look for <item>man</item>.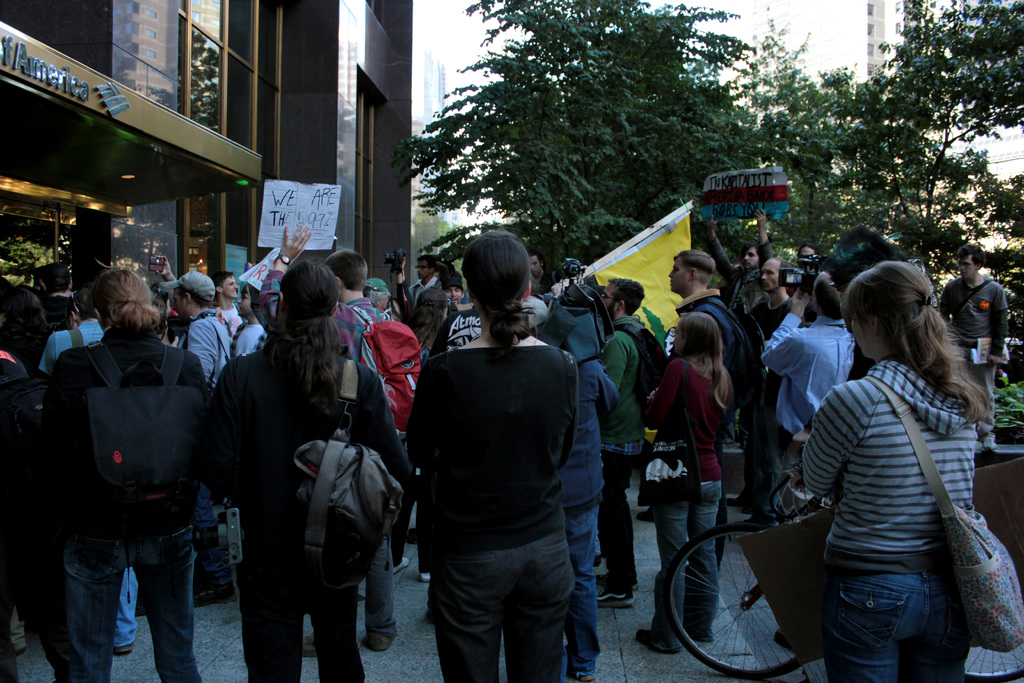
Found: x1=738, y1=254, x2=794, y2=514.
